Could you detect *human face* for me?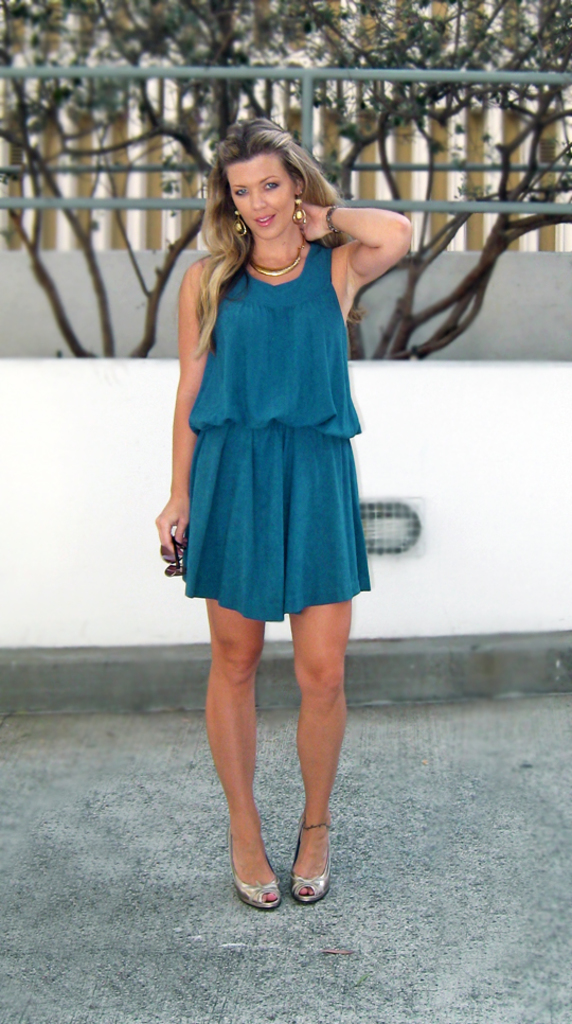
Detection result: 230/157/296/239.
